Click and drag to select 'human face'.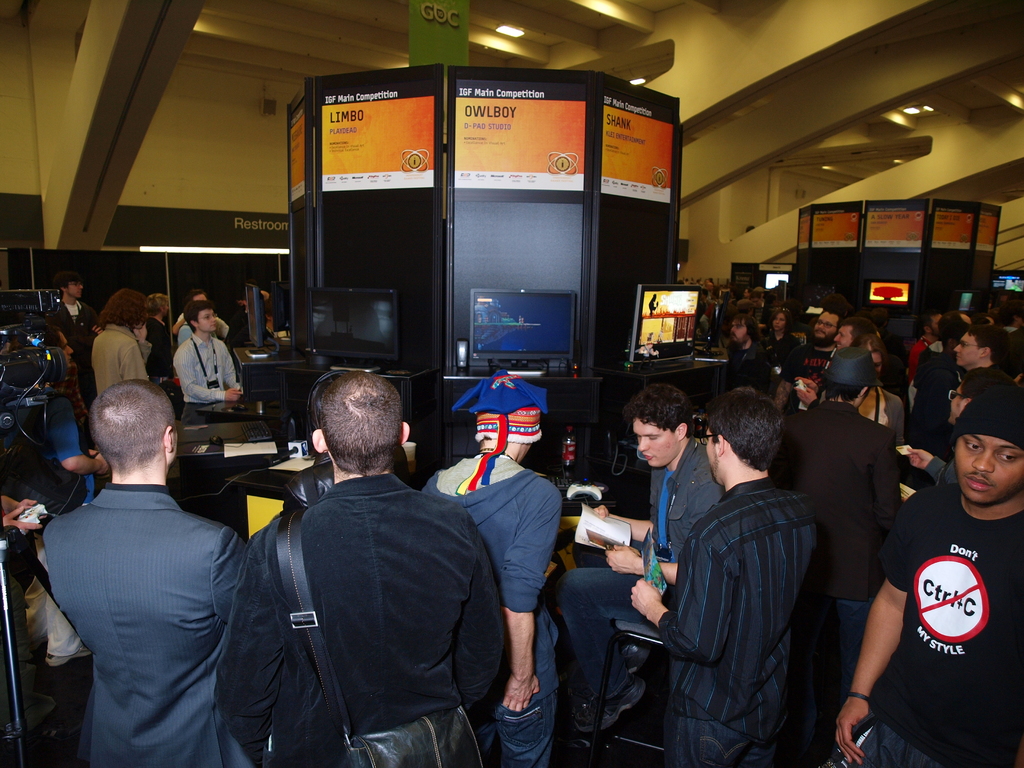
Selection: <box>56,330,74,369</box>.
